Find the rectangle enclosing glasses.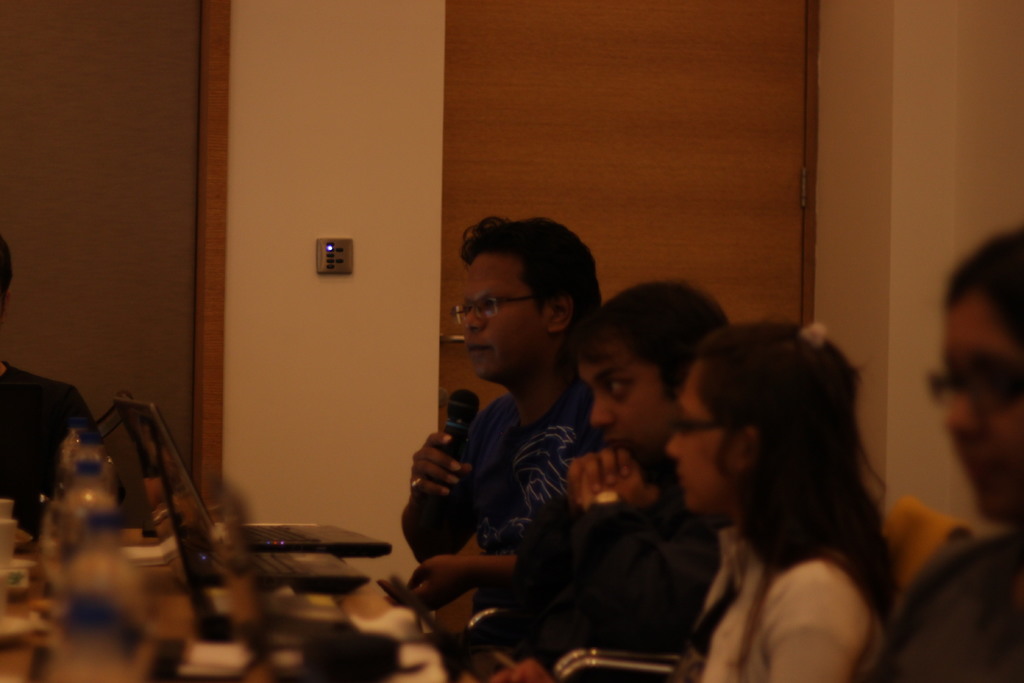
(452, 288, 540, 322).
